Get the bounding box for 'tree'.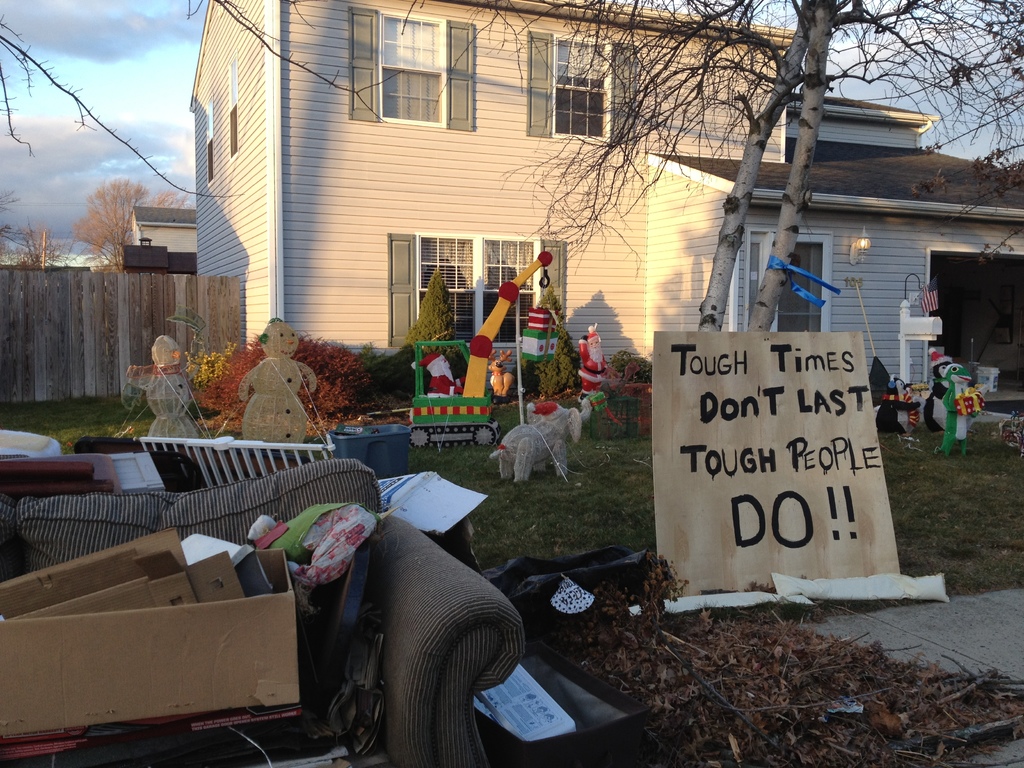
locate(403, 0, 1023, 329).
